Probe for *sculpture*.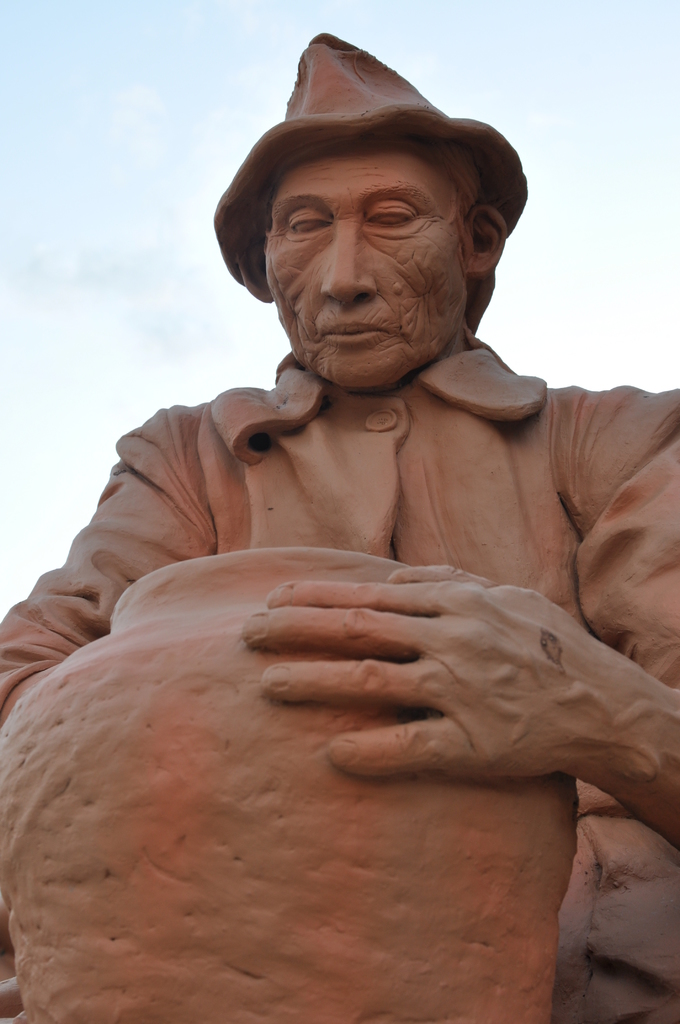
Probe result: pyautogui.locateOnScreen(0, 31, 679, 1023).
